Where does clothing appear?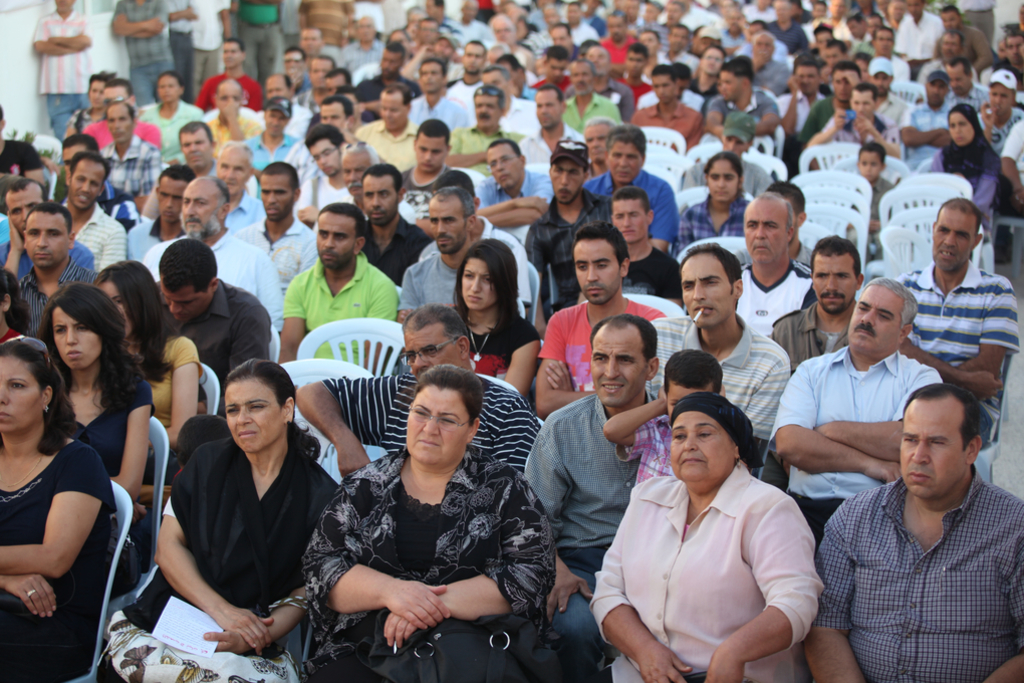
Appears at l=355, t=118, r=418, b=167.
